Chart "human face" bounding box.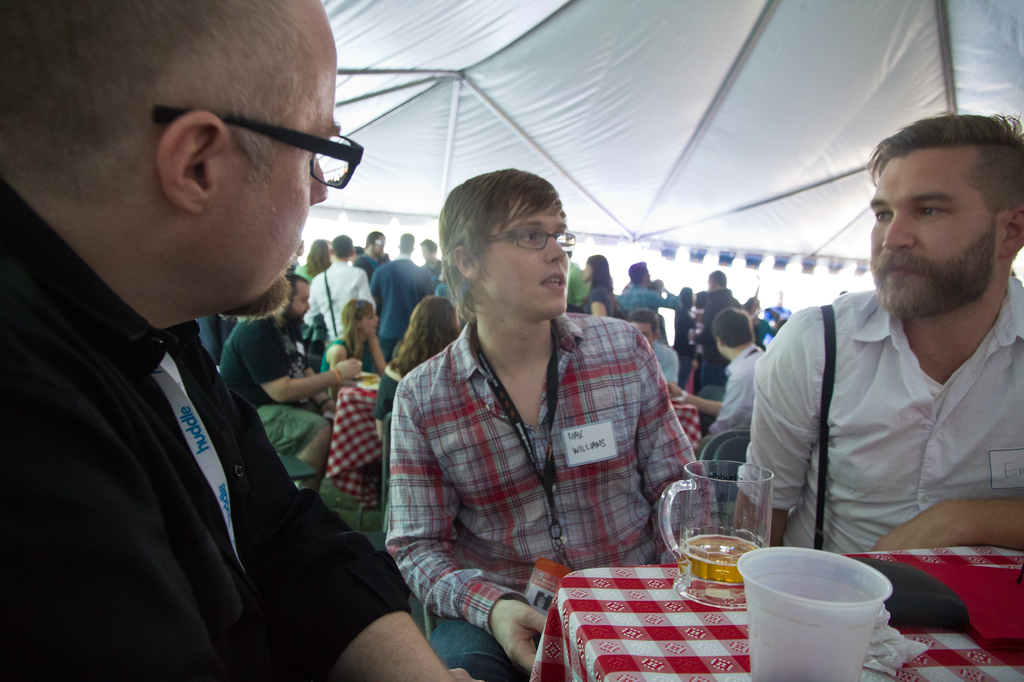
Charted: rect(207, 0, 339, 316).
